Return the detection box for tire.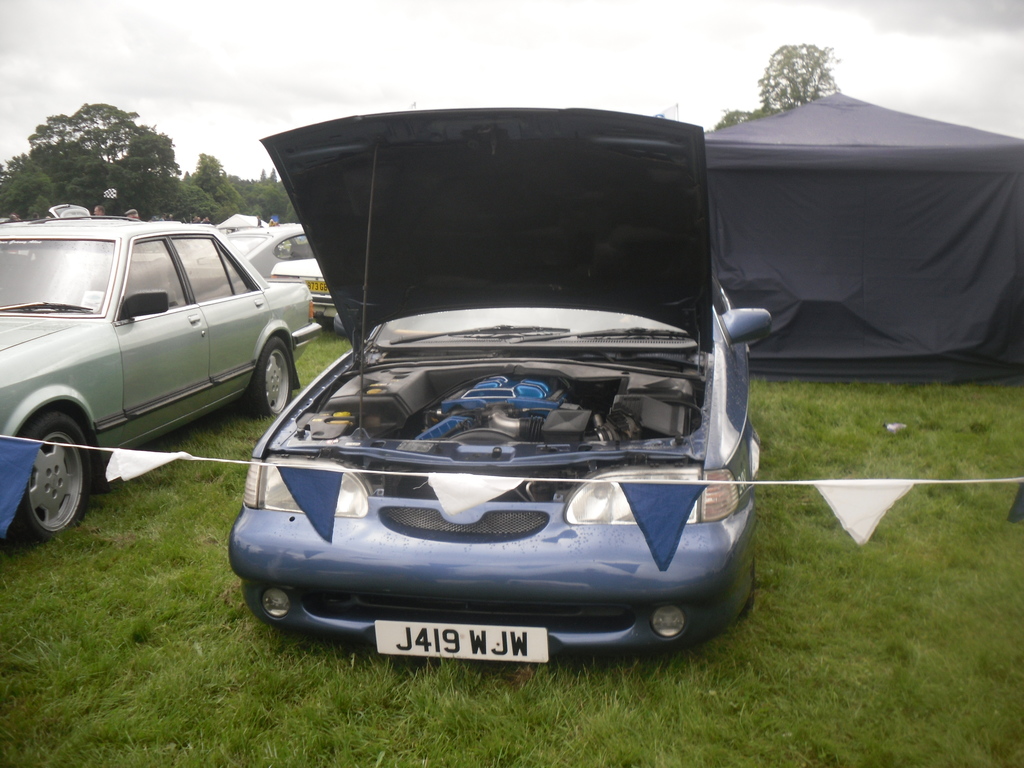
rect(0, 404, 95, 541).
